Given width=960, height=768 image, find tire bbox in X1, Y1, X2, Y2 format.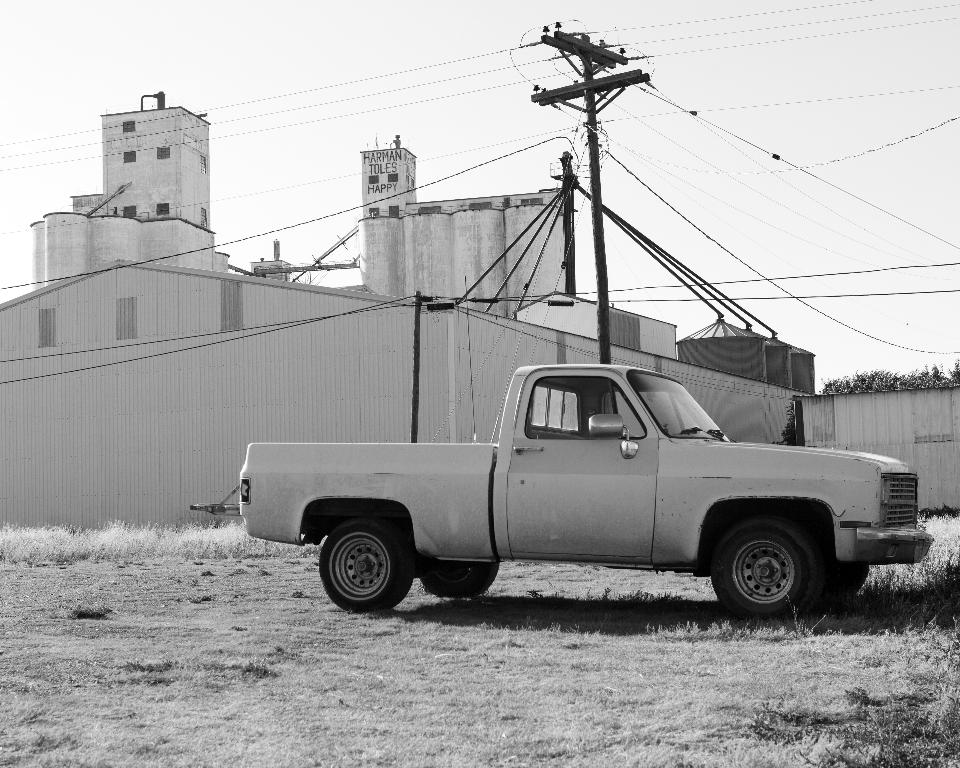
419, 557, 500, 598.
